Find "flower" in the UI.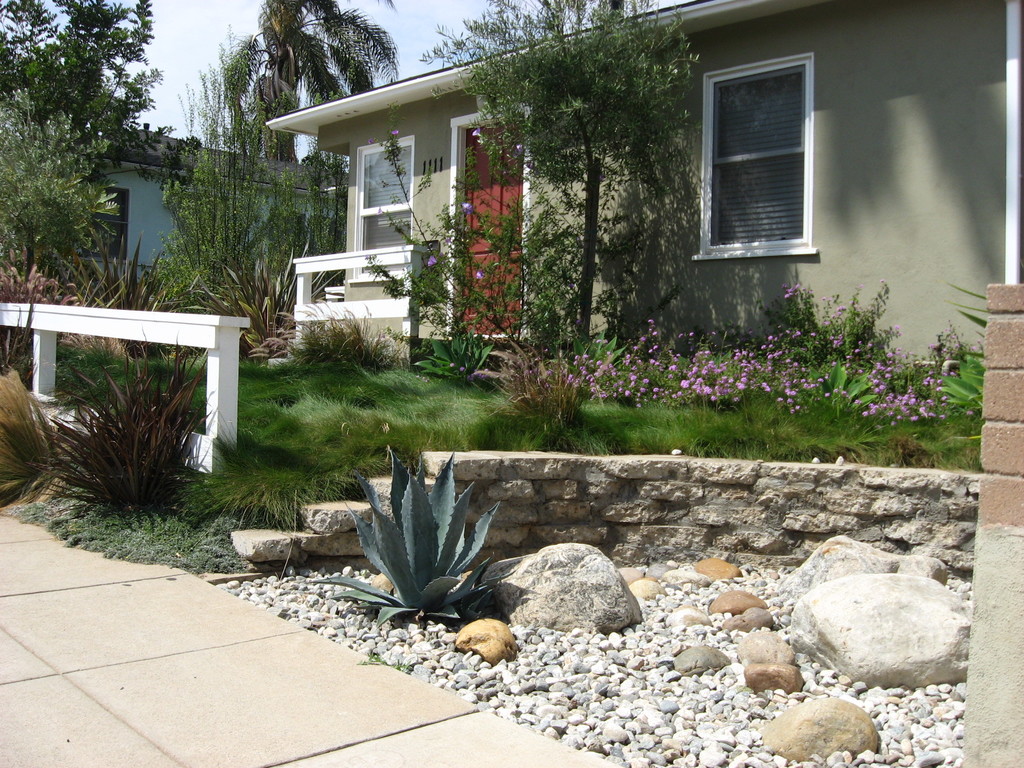
UI element at 456:202:474:214.
